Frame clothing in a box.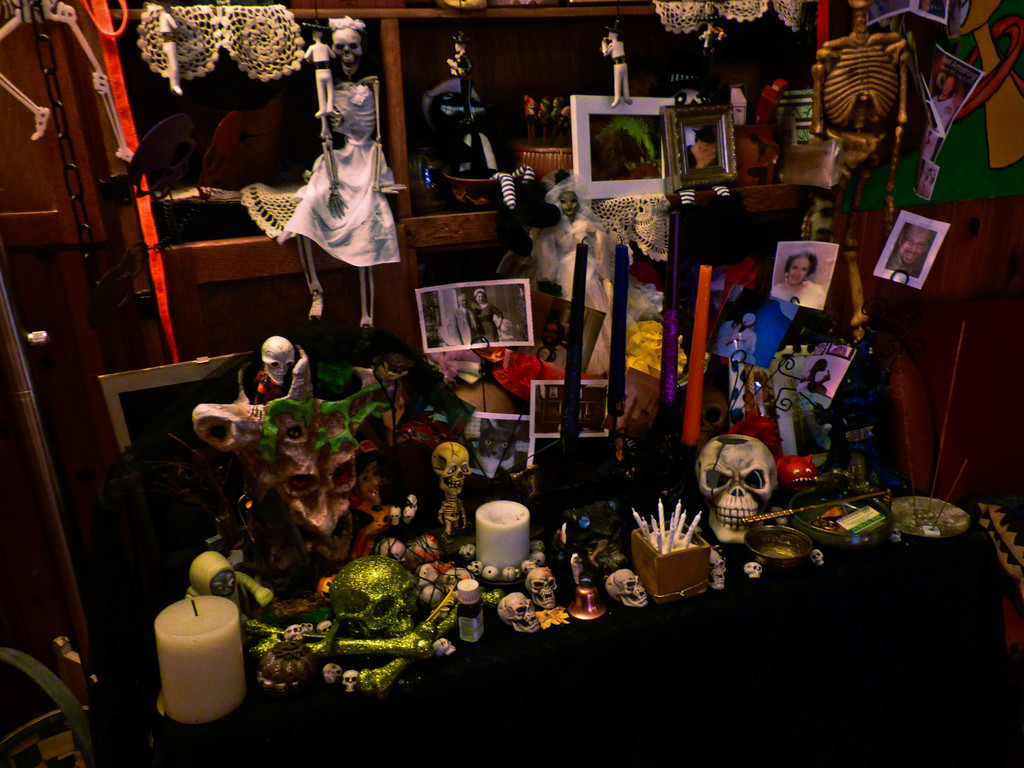
279/86/405/267.
